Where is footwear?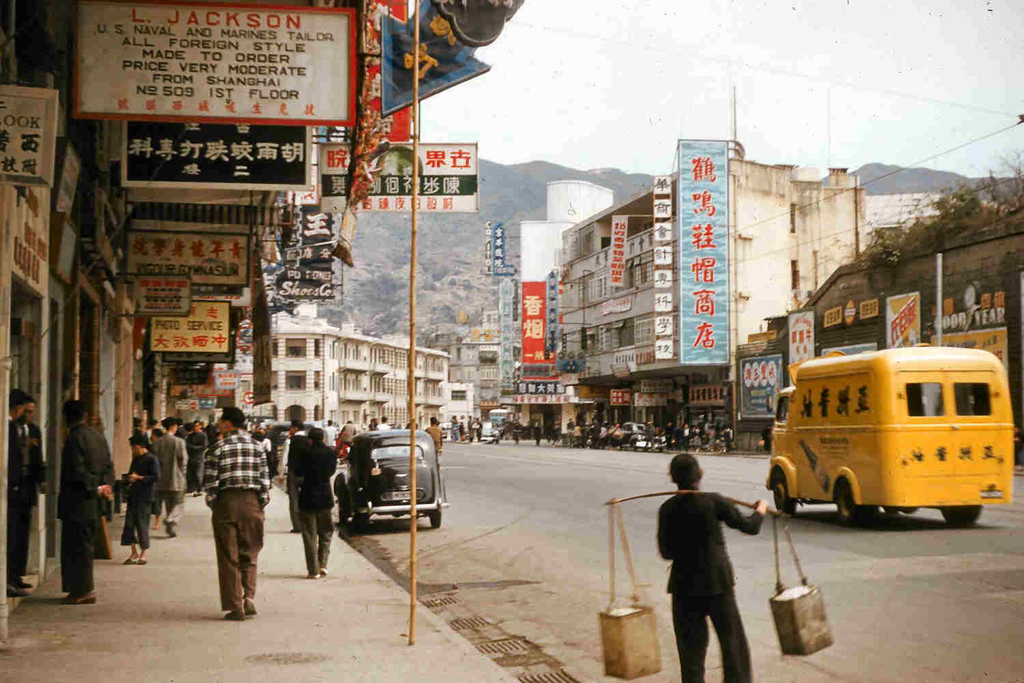
16,574,33,586.
